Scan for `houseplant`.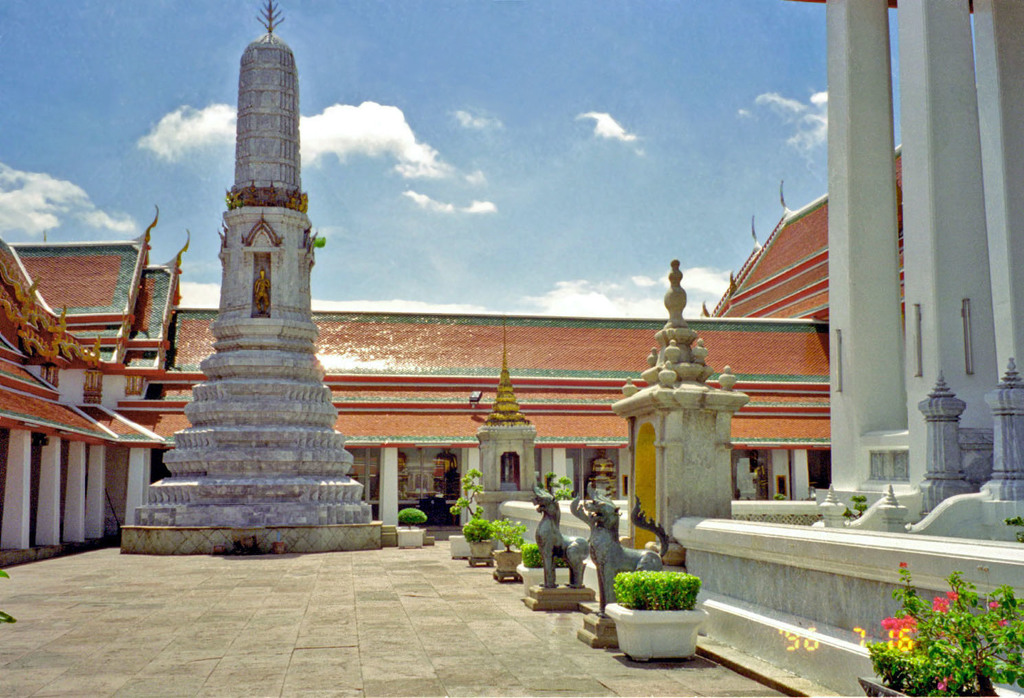
Scan result: 487,521,523,578.
